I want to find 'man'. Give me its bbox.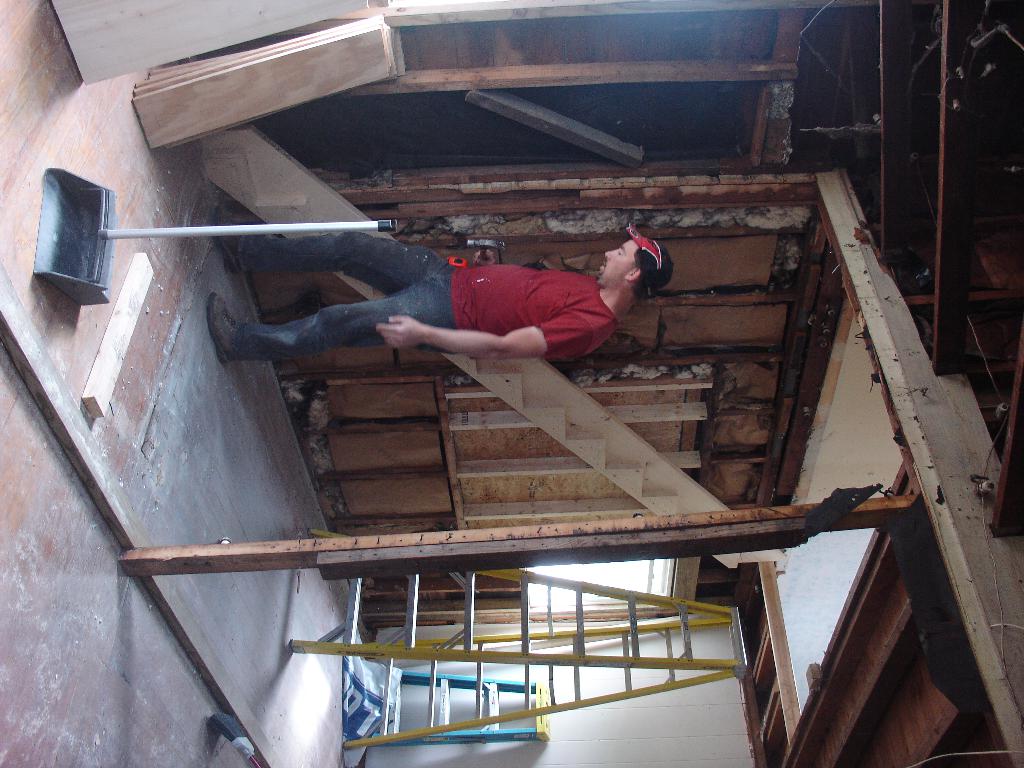
{"x1": 205, "y1": 220, "x2": 673, "y2": 362}.
